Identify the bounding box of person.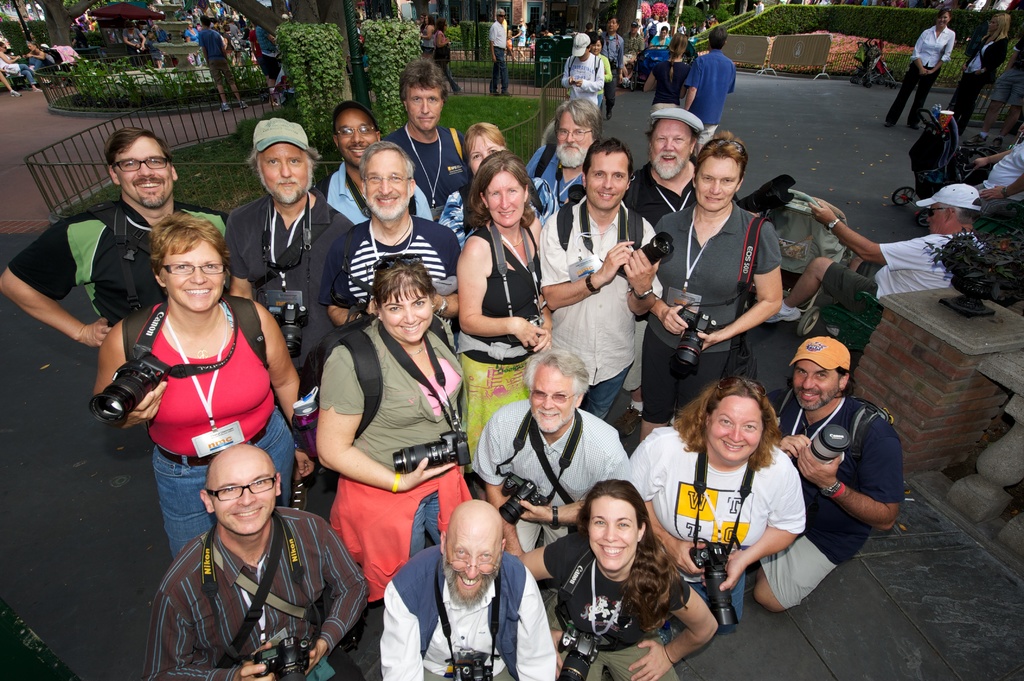
{"left": 308, "top": 257, "right": 468, "bottom": 609}.
